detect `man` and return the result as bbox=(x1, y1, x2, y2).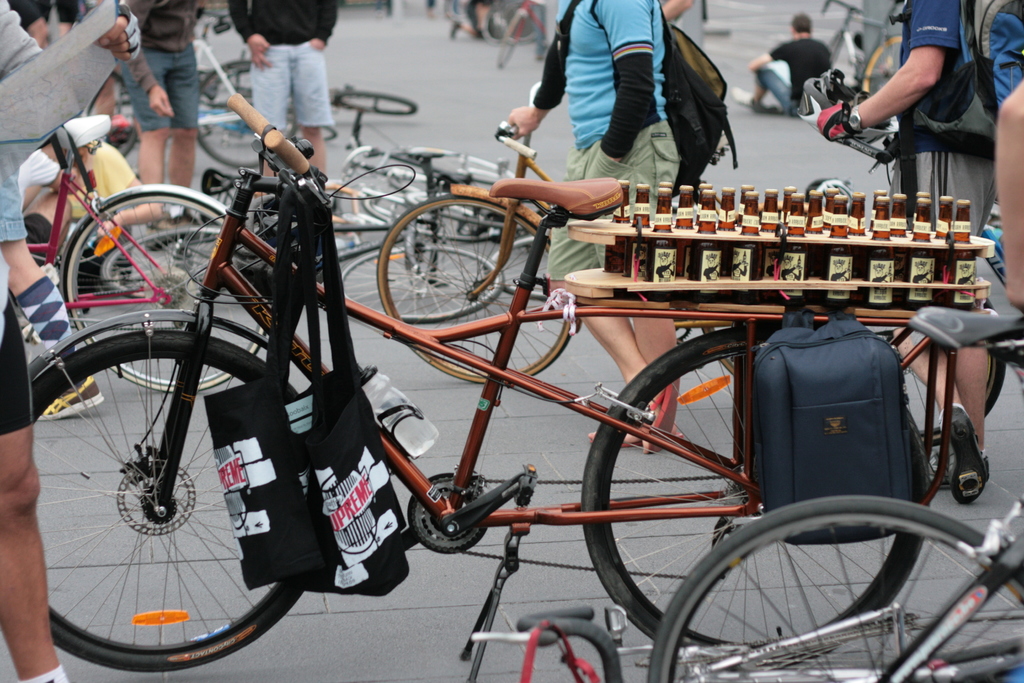
bbox=(224, 0, 339, 195).
